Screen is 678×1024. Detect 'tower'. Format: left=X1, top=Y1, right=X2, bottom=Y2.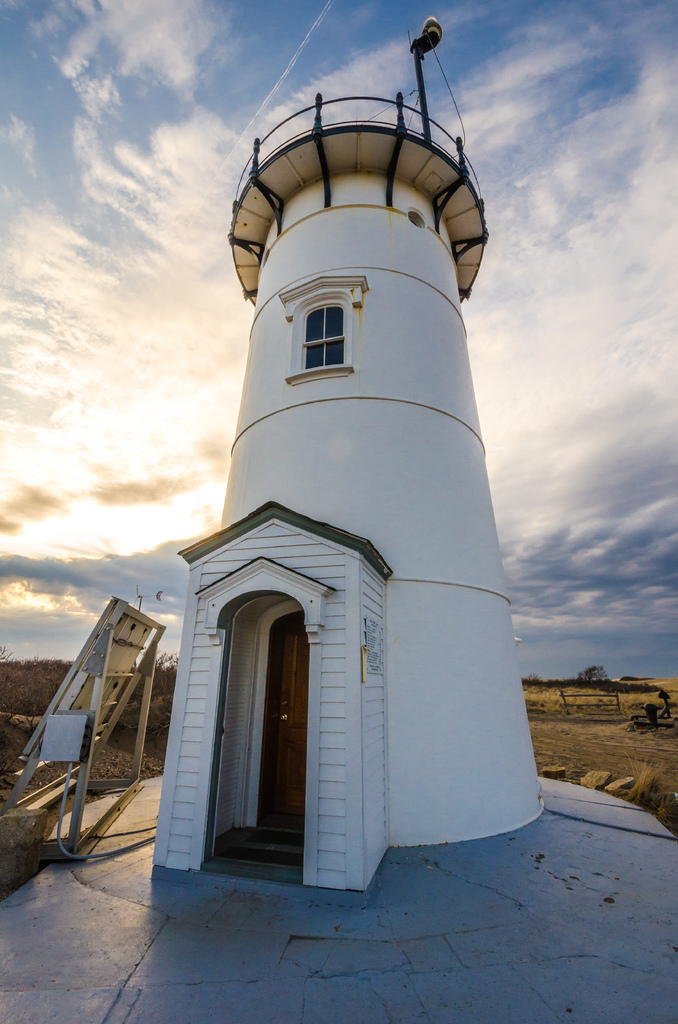
left=143, top=63, right=539, bottom=870.
